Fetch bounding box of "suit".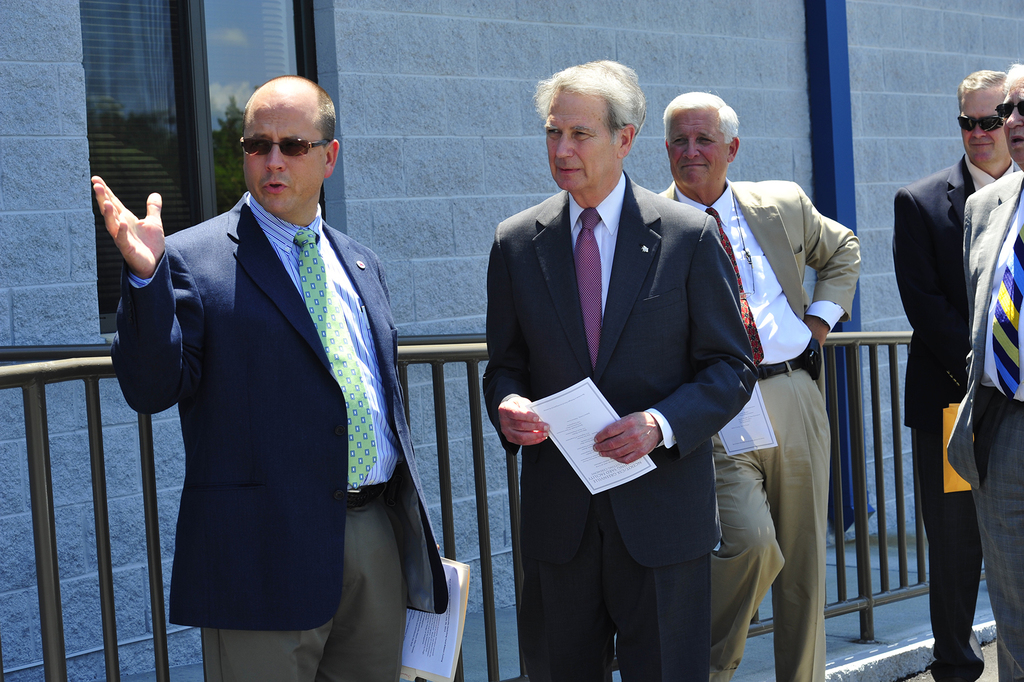
Bbox: 889/146/1019/681.
